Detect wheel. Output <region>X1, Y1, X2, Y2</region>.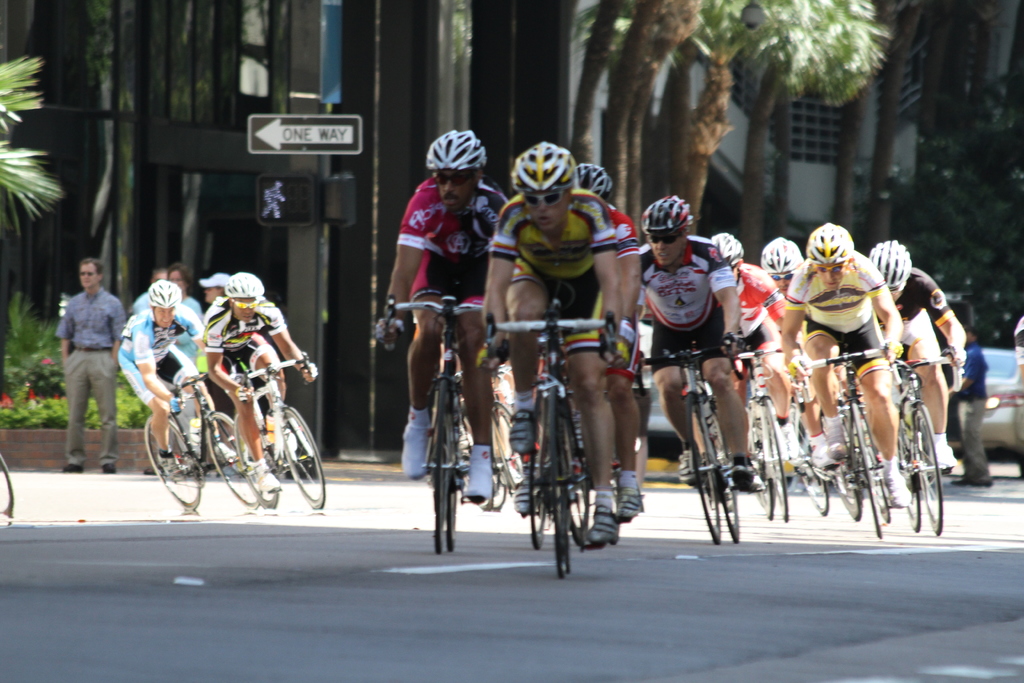
<region>767, 403, 790, 523</region>.
